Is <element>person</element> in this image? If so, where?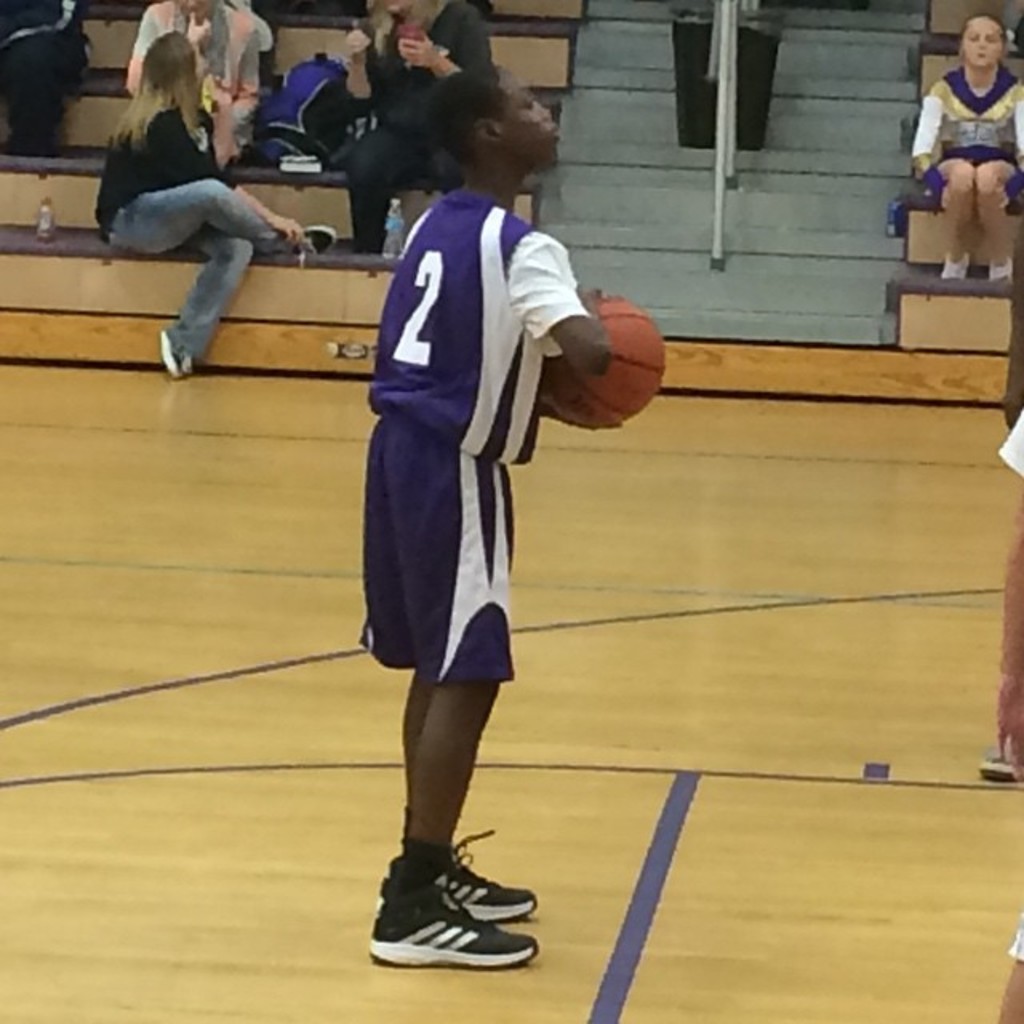
Yes, at [left=98, top=35, right=330, bottom=373].
